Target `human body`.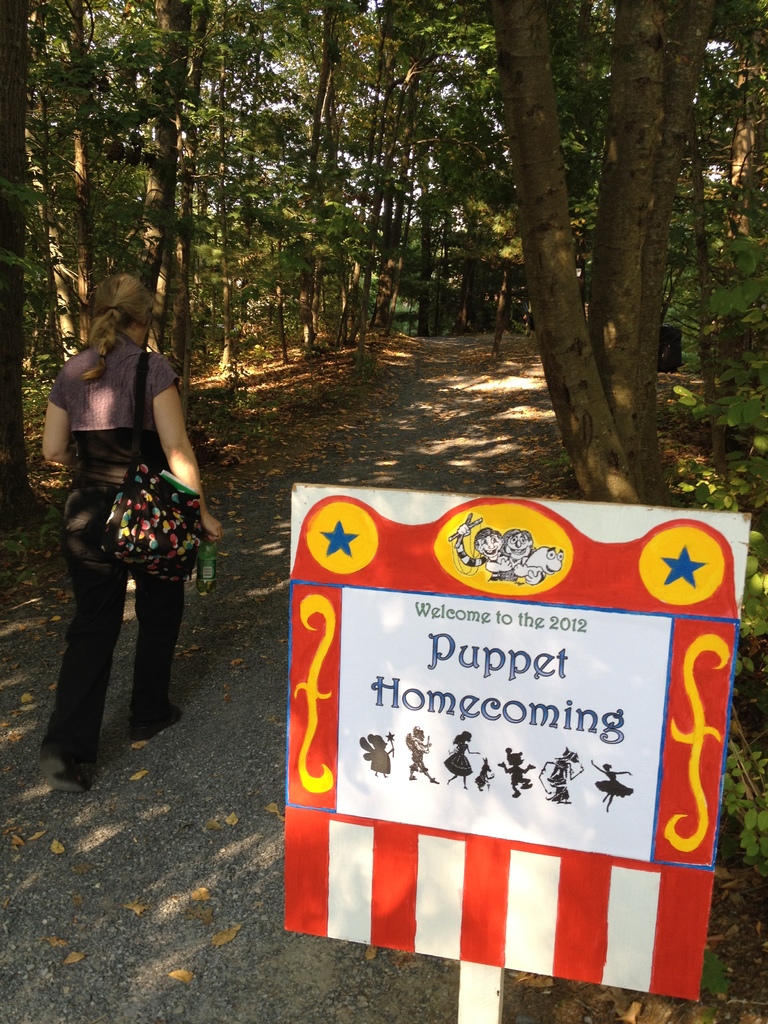
Target region: 453/525/499/580.
